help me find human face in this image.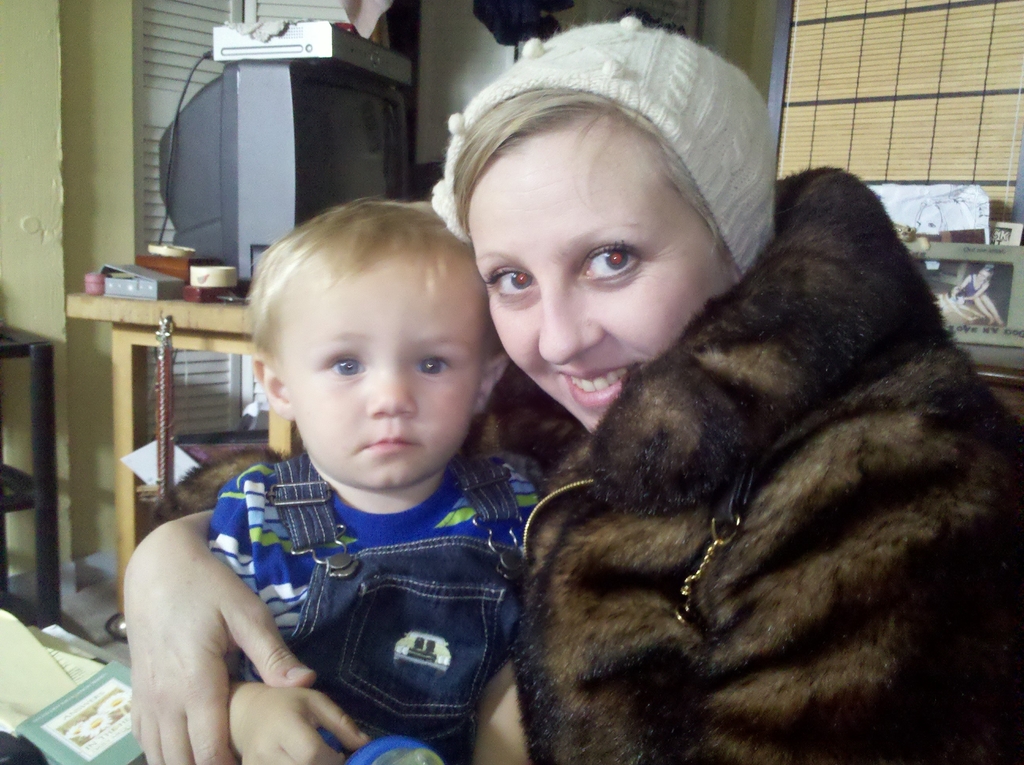
Found it: <bbox>279, 262, 487, 494</bbox>.
